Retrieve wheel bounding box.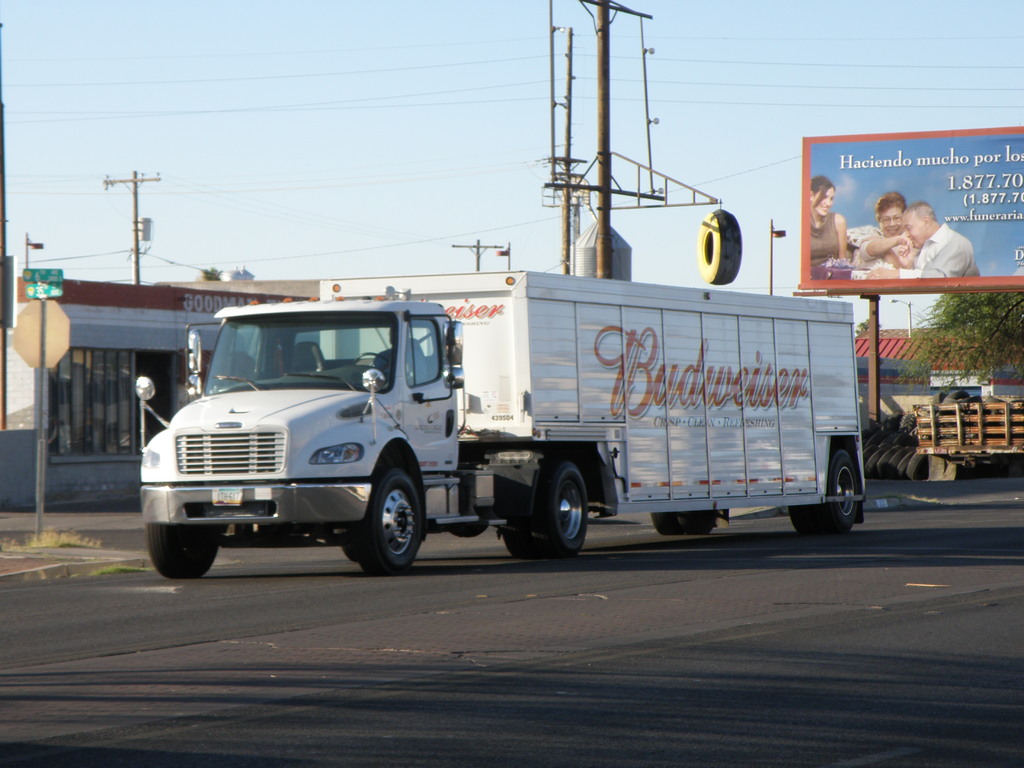
Bounding box: [788, 502, 818, 532].
